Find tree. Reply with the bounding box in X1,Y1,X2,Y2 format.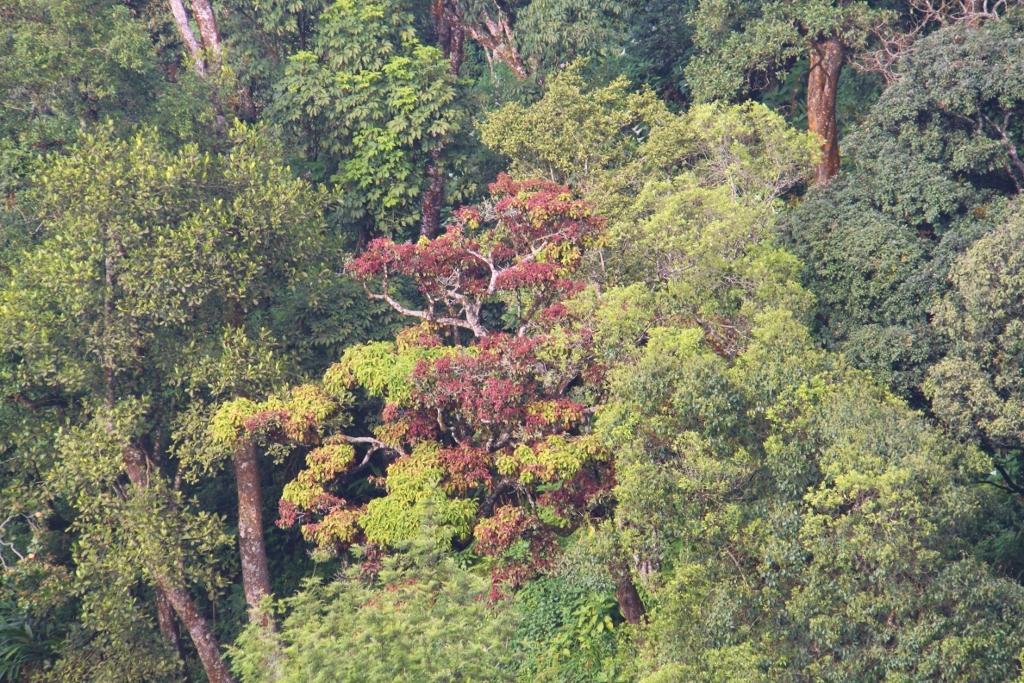
25,93,368,625.
